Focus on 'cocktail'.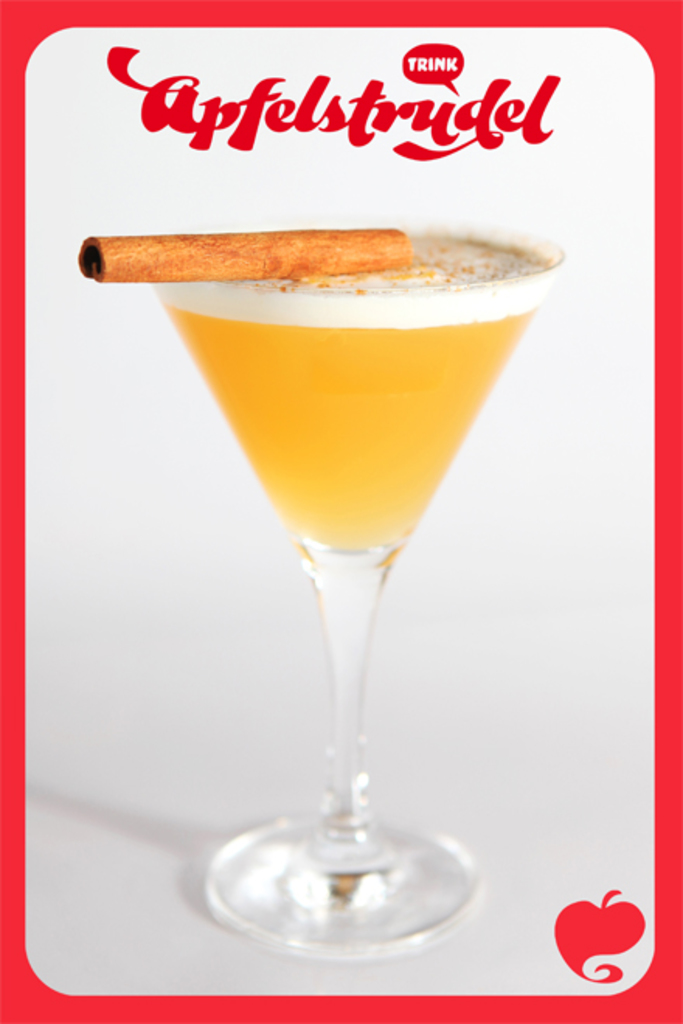
Focused at BBox(78, 166, 576, 942).
